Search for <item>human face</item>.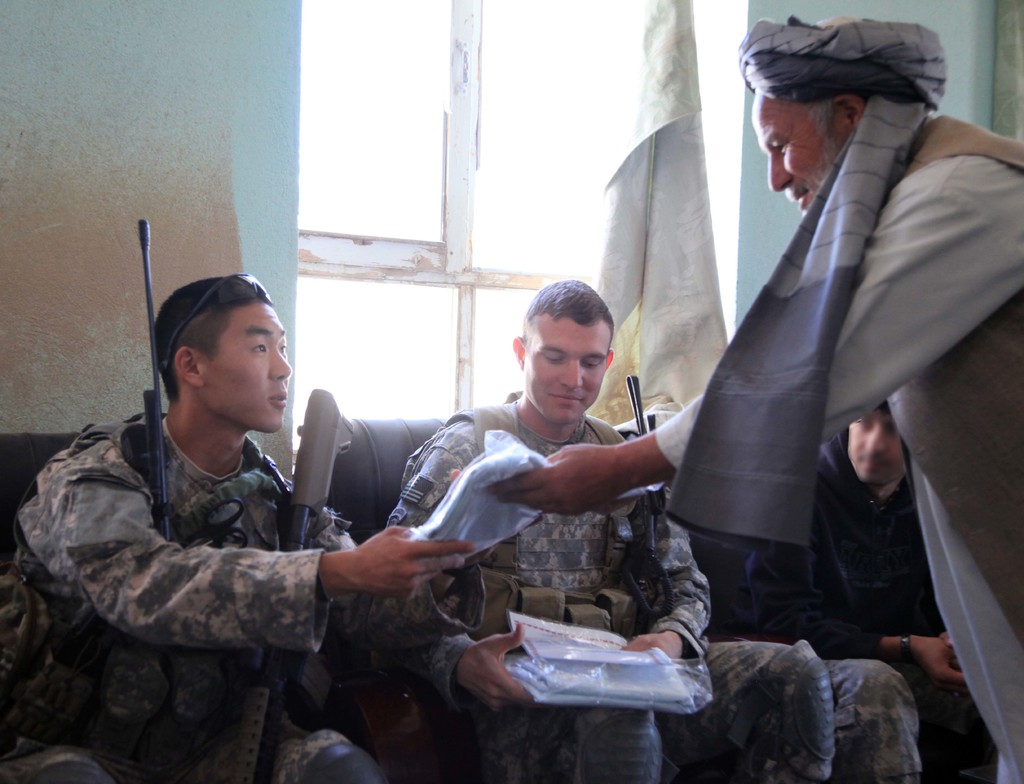
Found at detection(749, 95, 860, 213).
